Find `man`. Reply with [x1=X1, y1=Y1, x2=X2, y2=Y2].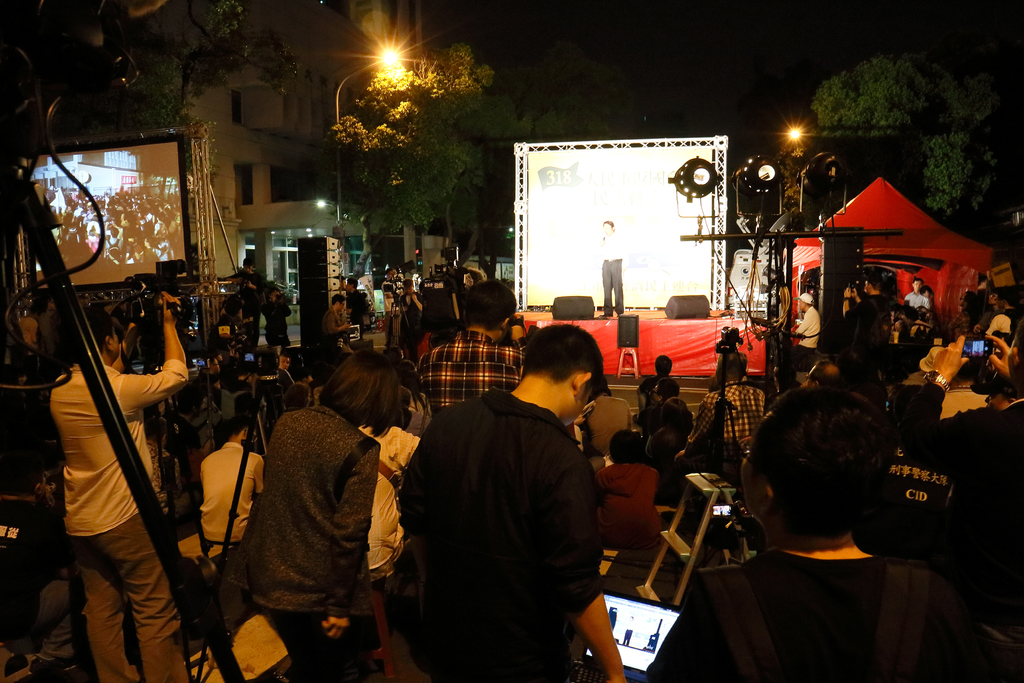
[x1=690, y1=347, x2=769, y2=476].
